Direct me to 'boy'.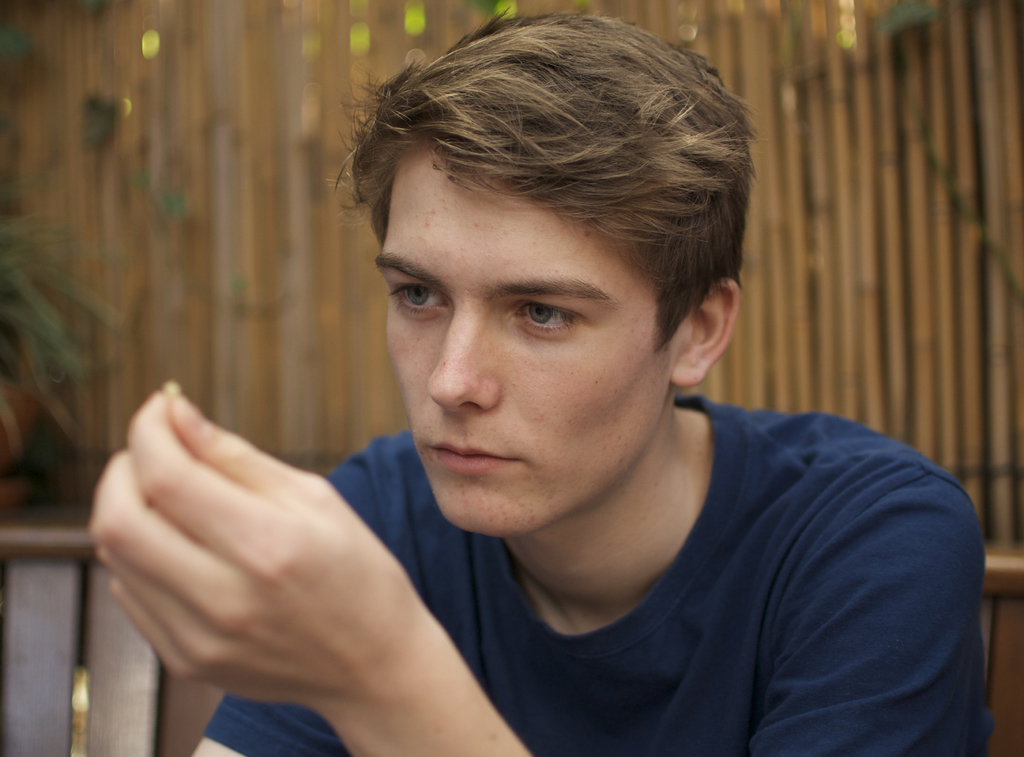
Direction: detection(161, 2, 897, 749).
